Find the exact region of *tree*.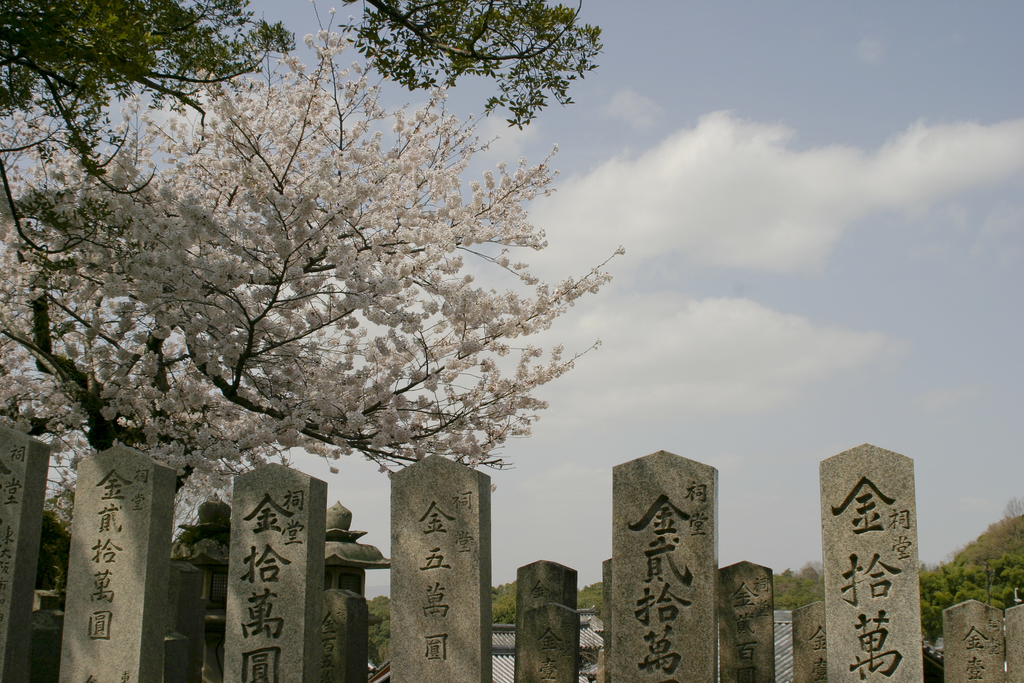
Exact region: pyautogui.locateOnScreen(0, 2, 627, 541).
